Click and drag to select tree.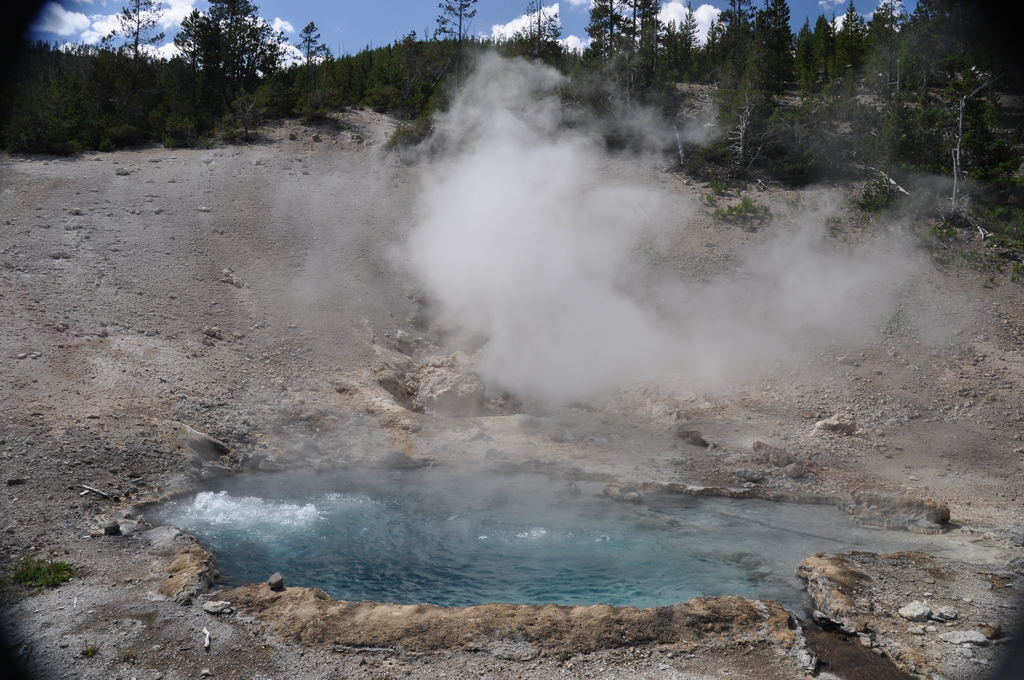
Selection: crop(93, 0, 184, 94).
